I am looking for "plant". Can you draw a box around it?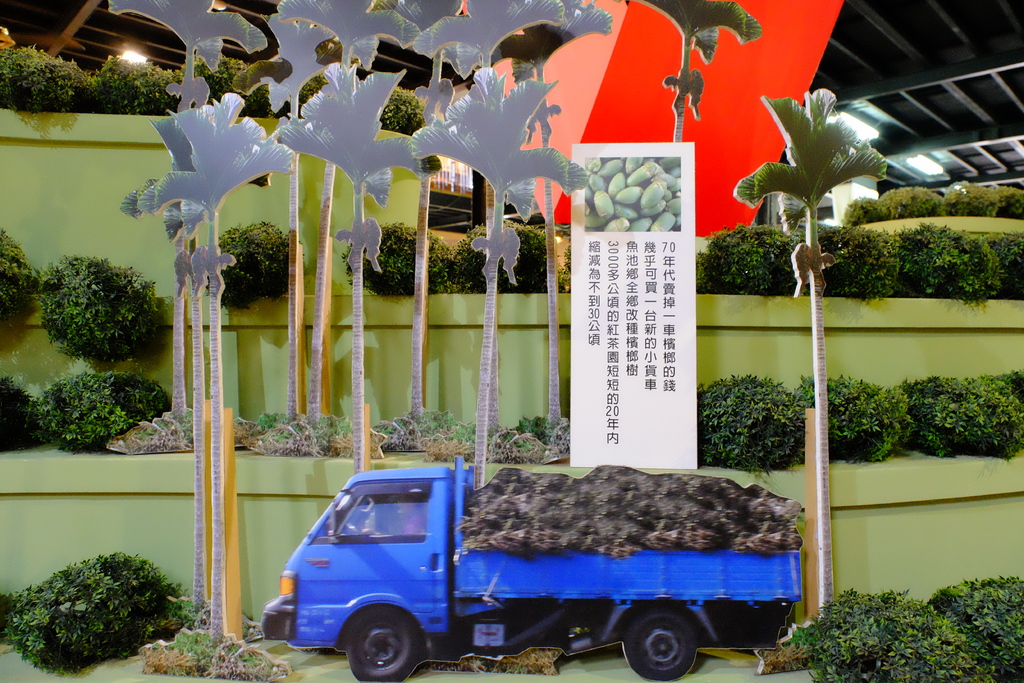
Sure, the bounding box is <bbox>0, 215, 51, 322</bbox>.
